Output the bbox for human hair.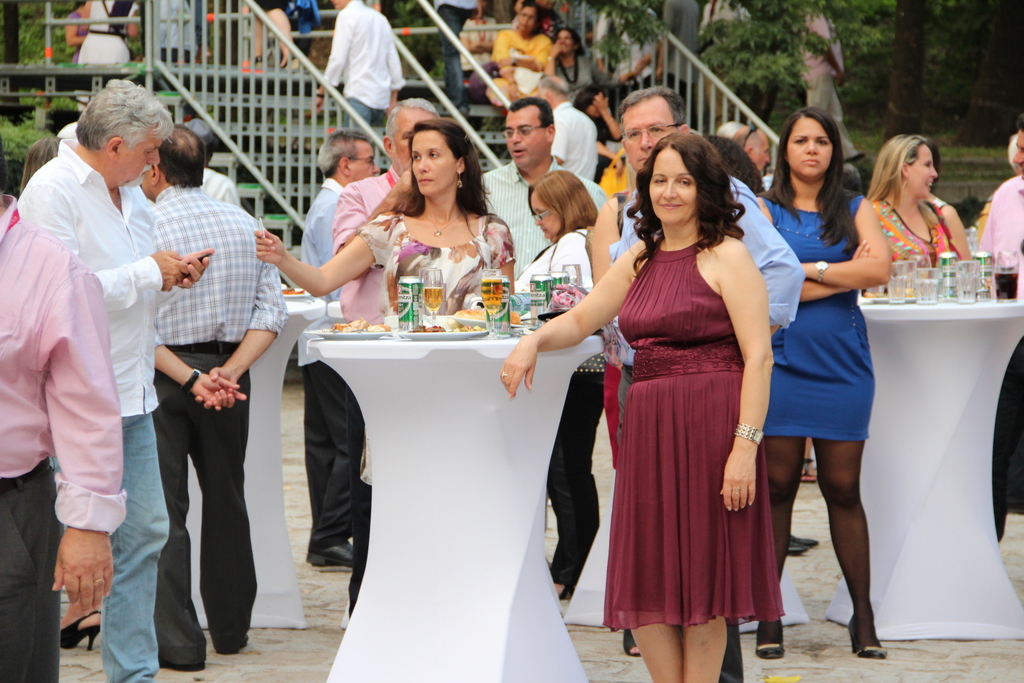
751,106,865,256.
